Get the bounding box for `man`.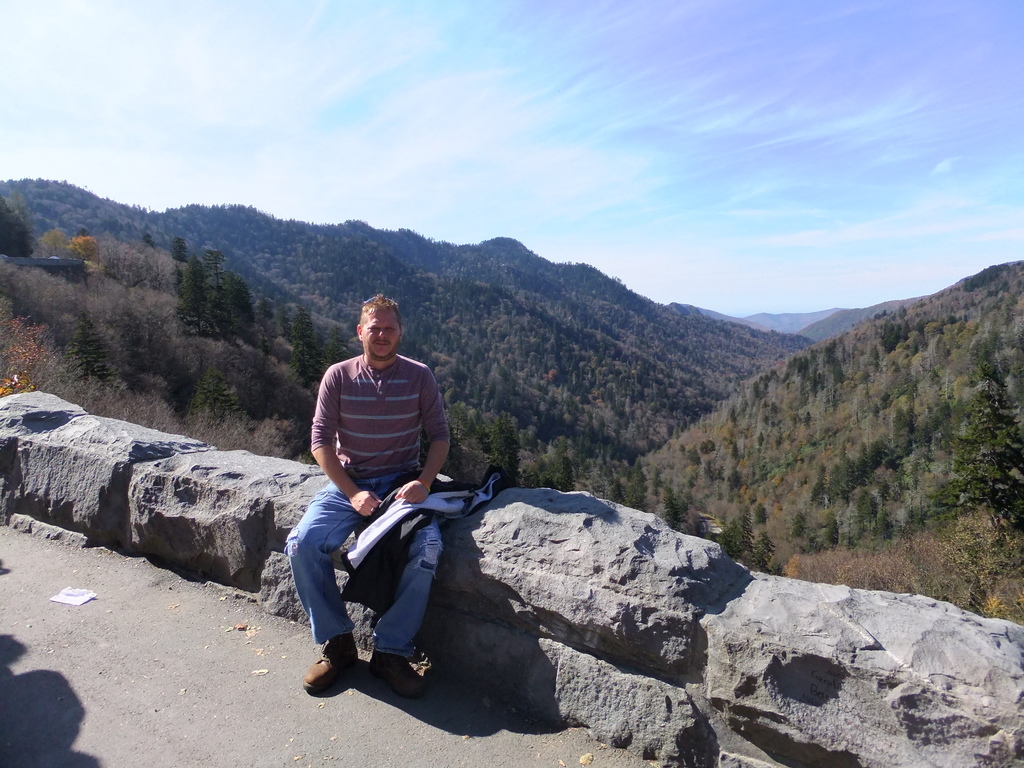
<region>287, 296, 452, 699</region>.
